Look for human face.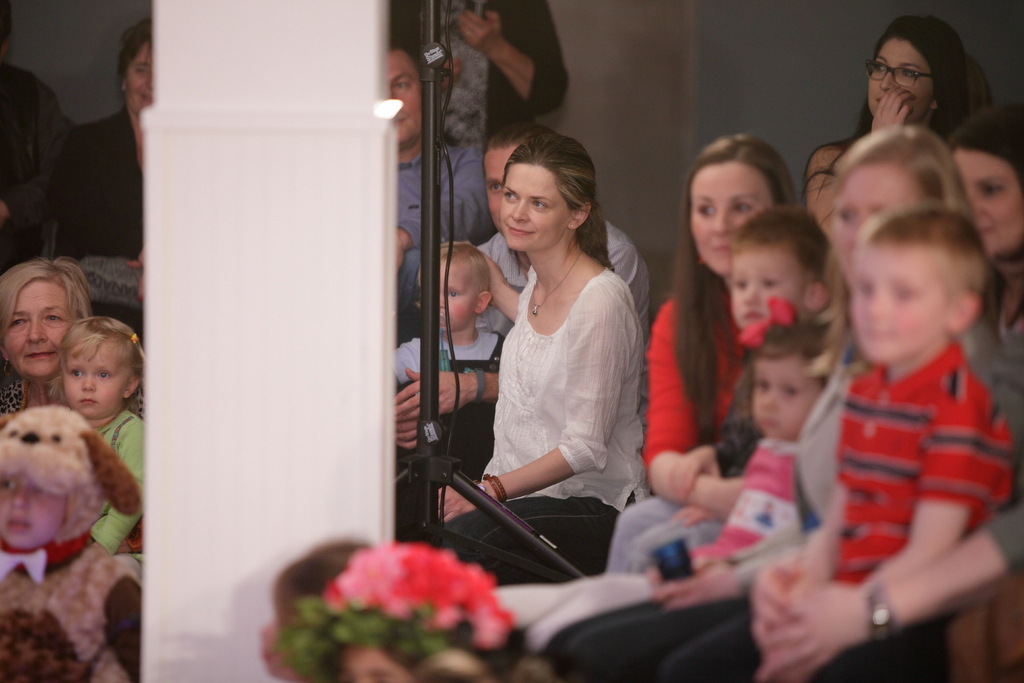
Found: {"x1": 127, "y1": 39, "x2": 154, "y2": 110}.
